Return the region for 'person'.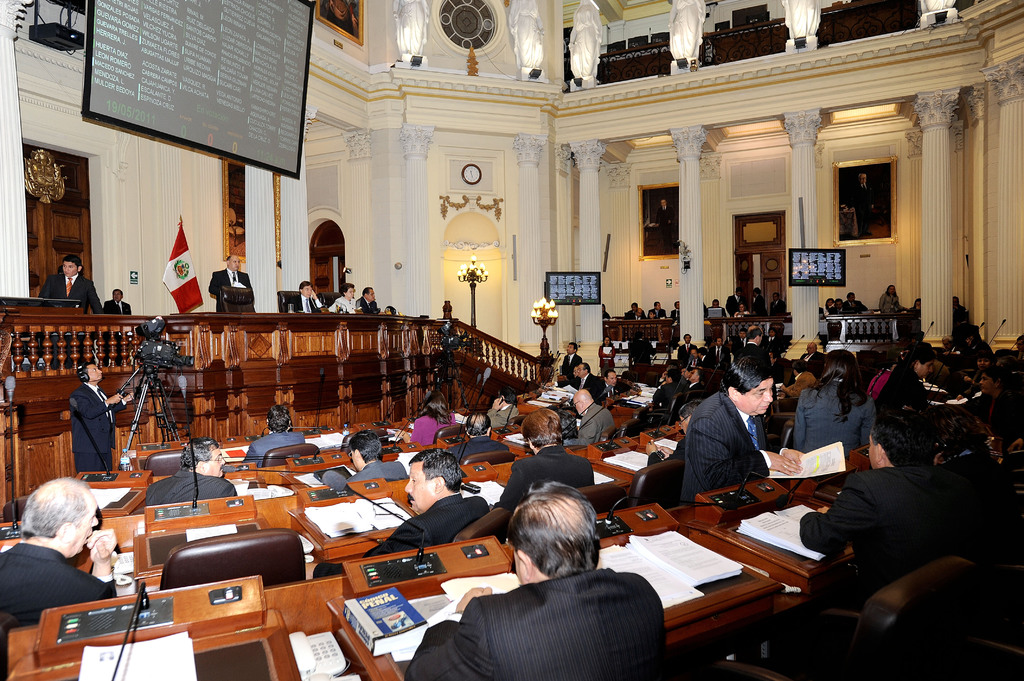
bbox=(623, 365, 691, 439).
